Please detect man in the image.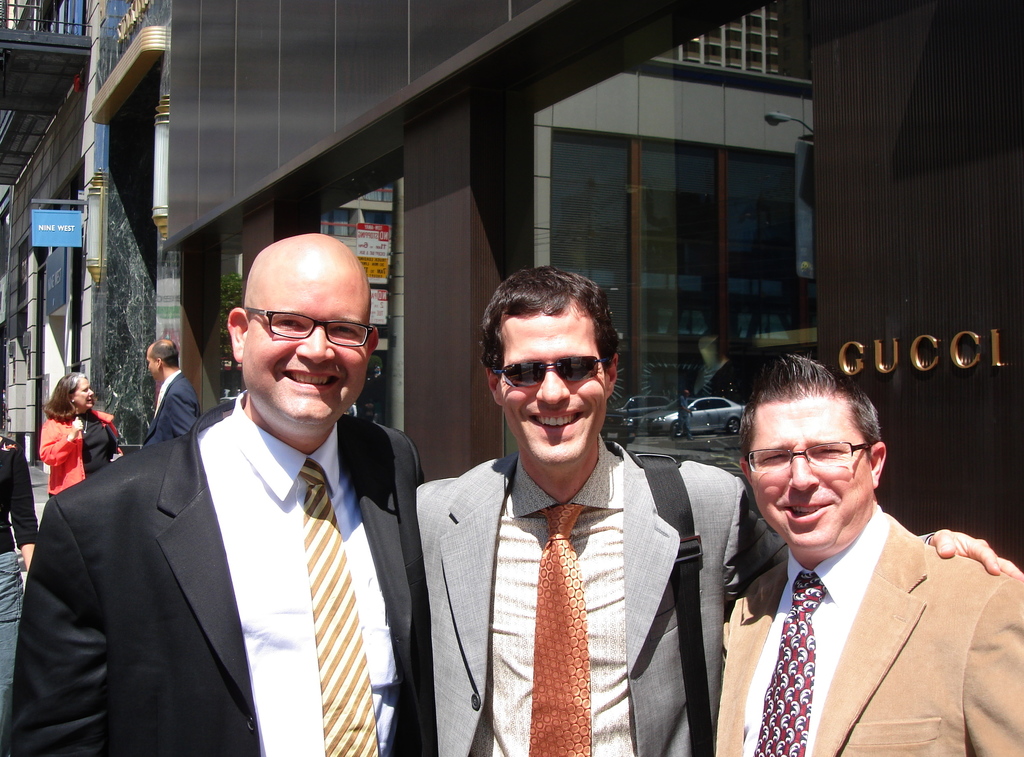
<bbox>716, 355, 1023, 756</bbox>.
